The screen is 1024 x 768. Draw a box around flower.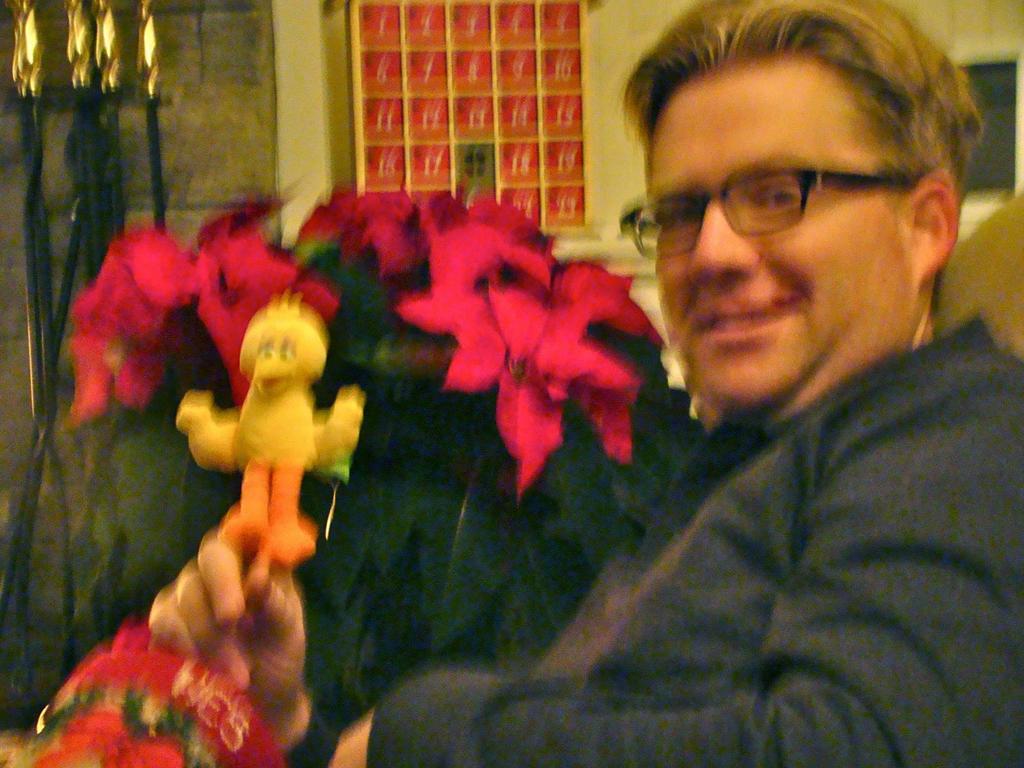
[left=445, top=287, right=639, bottom=496].
